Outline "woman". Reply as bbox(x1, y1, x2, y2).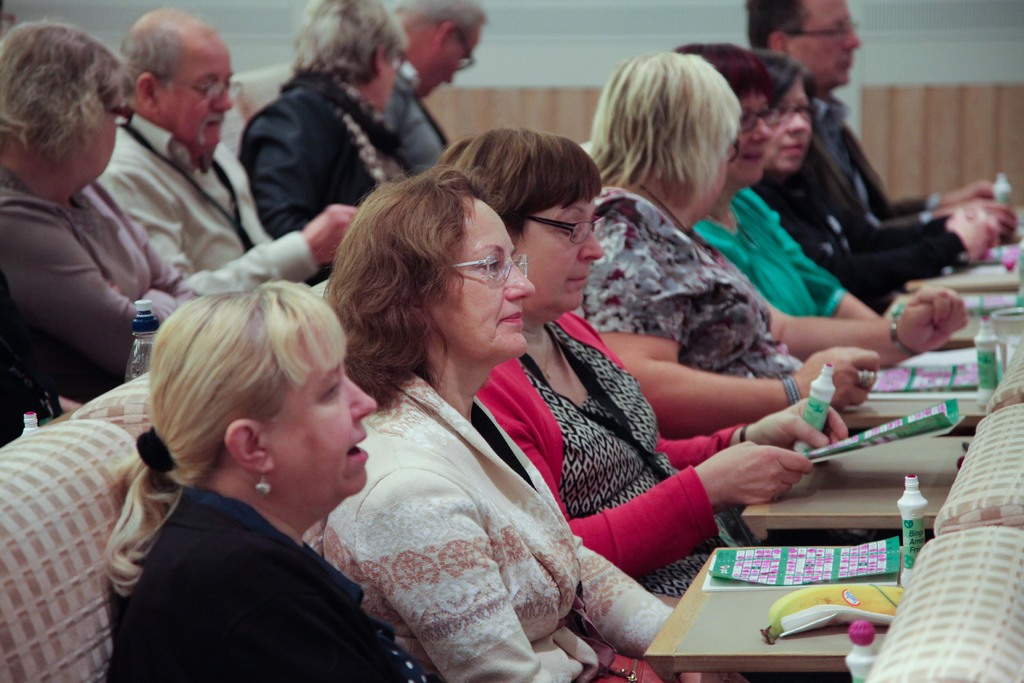
bbox(0, 20, 166, 447).
